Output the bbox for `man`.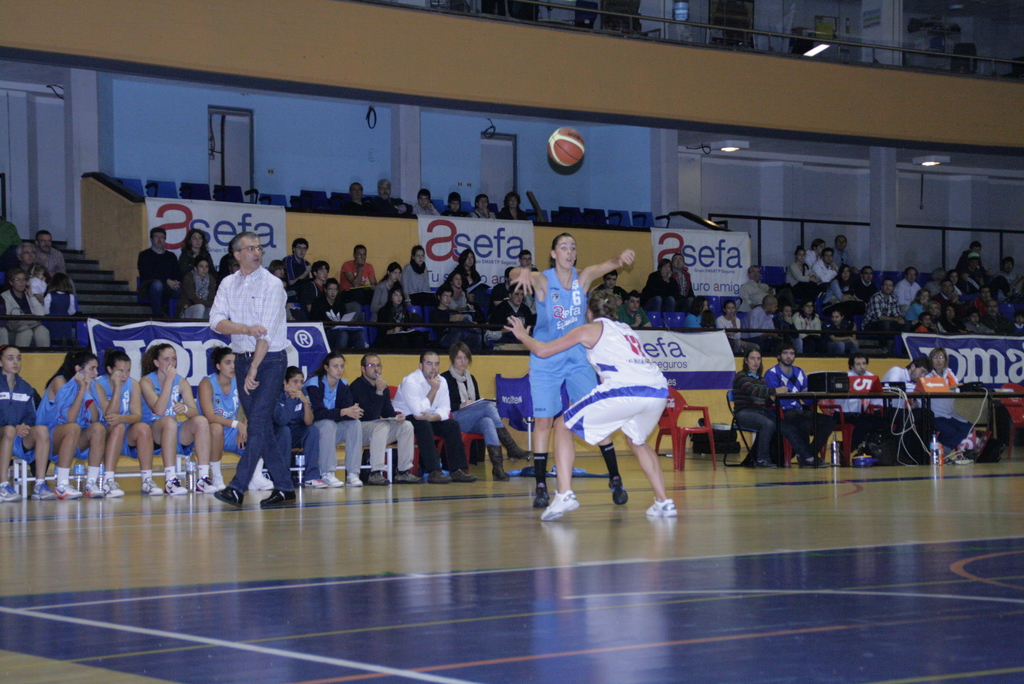
crop(936, 341, 987, 465).
